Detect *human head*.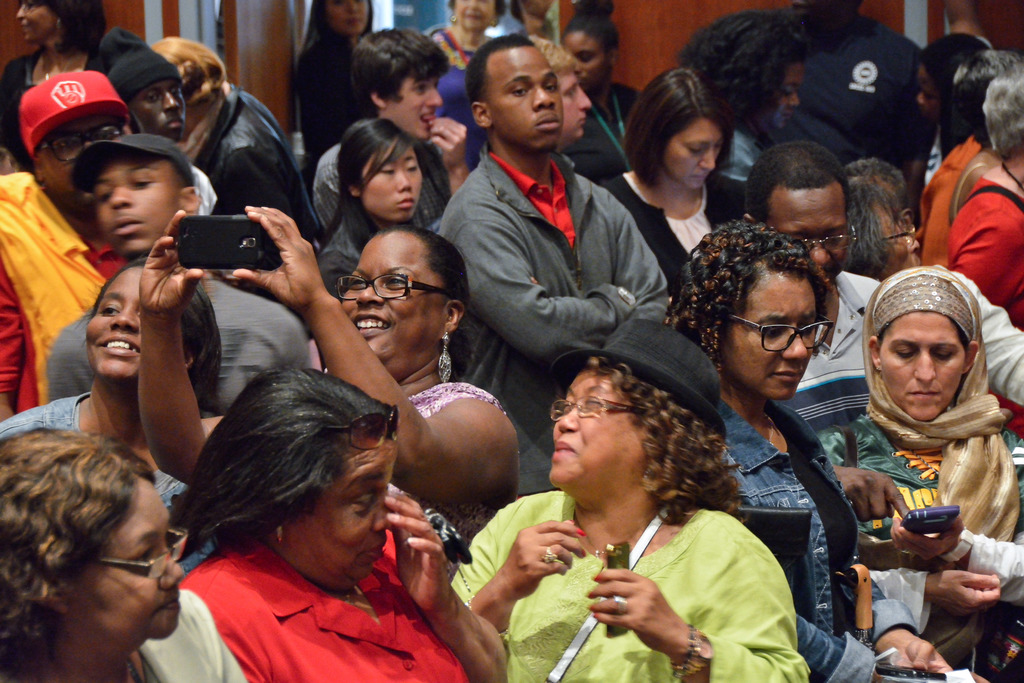
Detected at detection(465, 31, 563, 152).
